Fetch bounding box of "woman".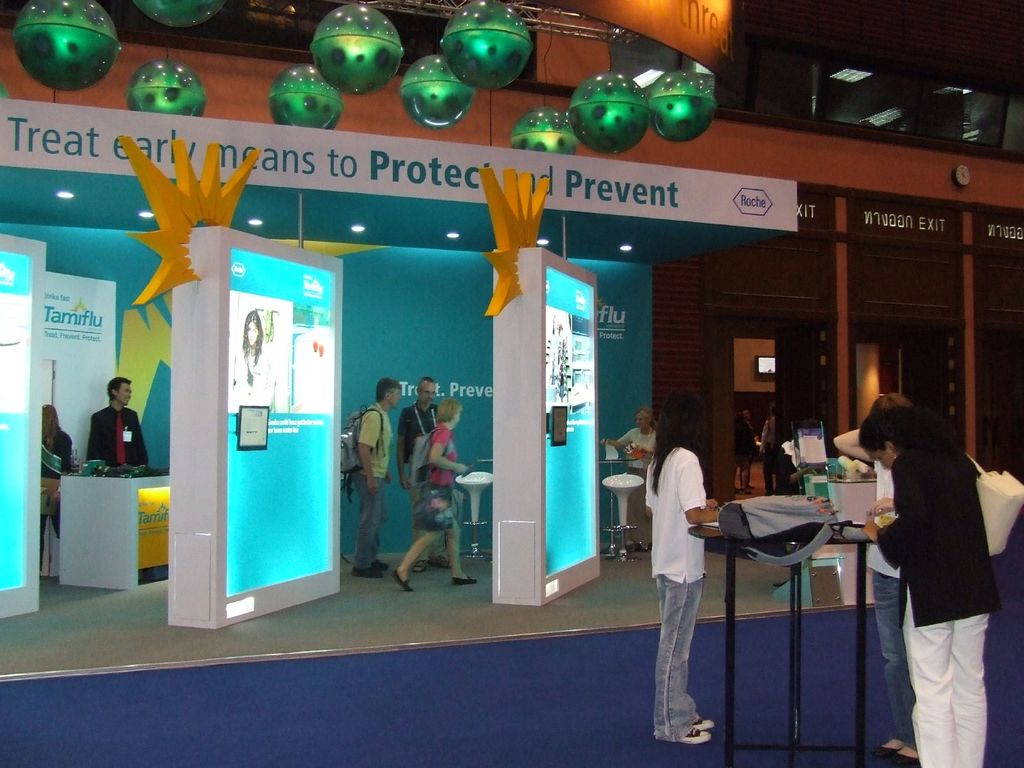
Bbox: [834, 393, 916, 767].
